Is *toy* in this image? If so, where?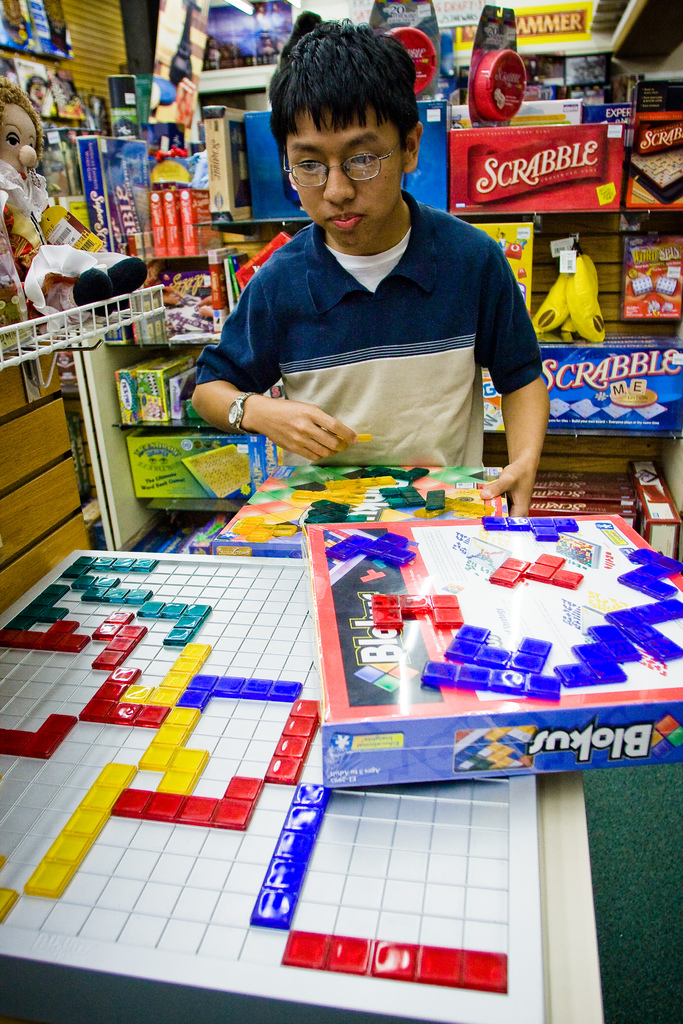
Yes, at BBox(0, 82, 154, 324).
